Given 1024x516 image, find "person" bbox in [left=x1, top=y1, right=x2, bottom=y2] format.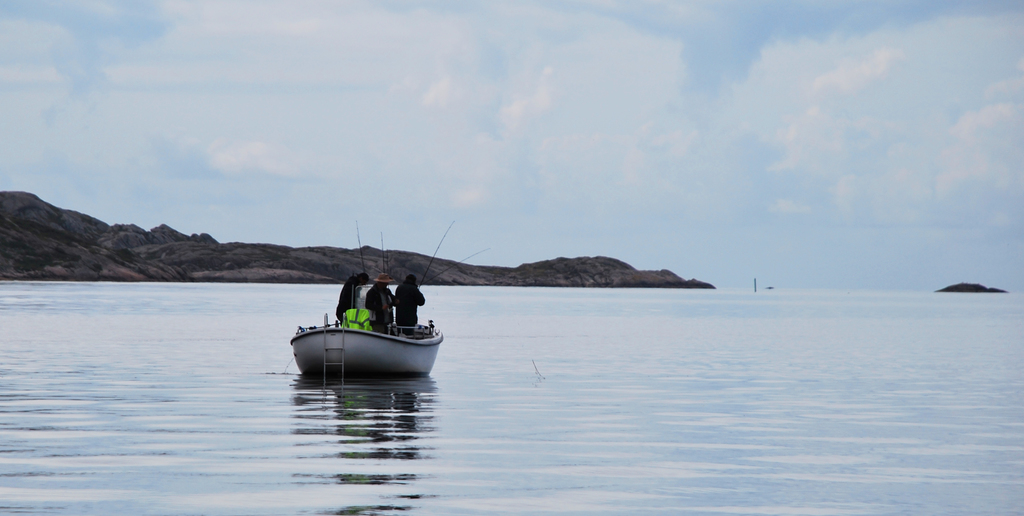
[left=365, top=259, right=387, bottom=332].
